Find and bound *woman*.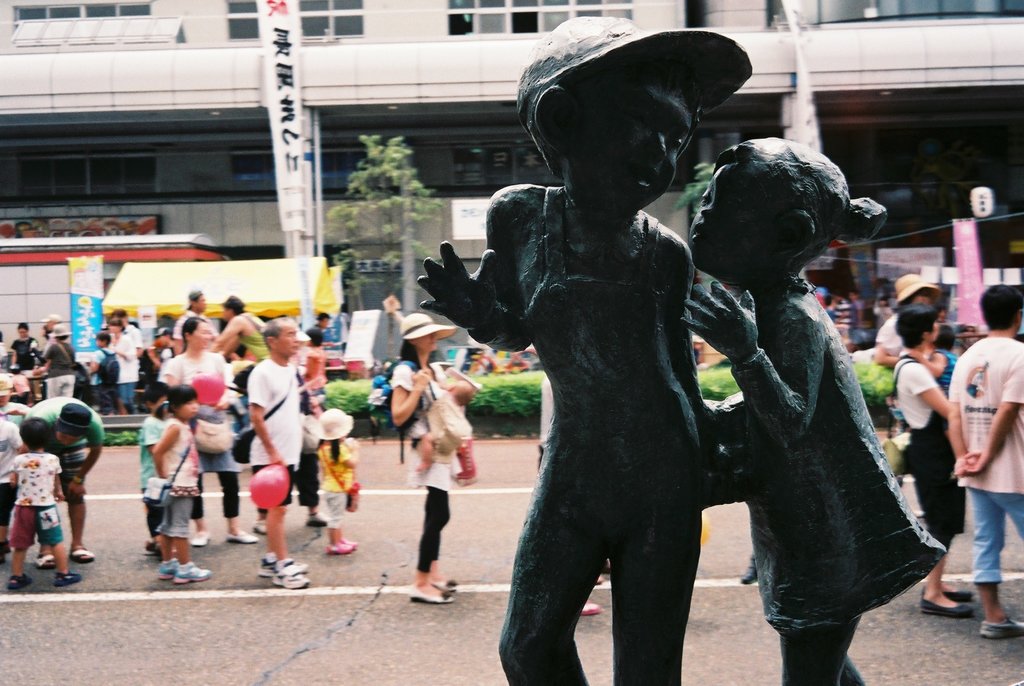
Bound: select_region(386, 311, 461, 601).
